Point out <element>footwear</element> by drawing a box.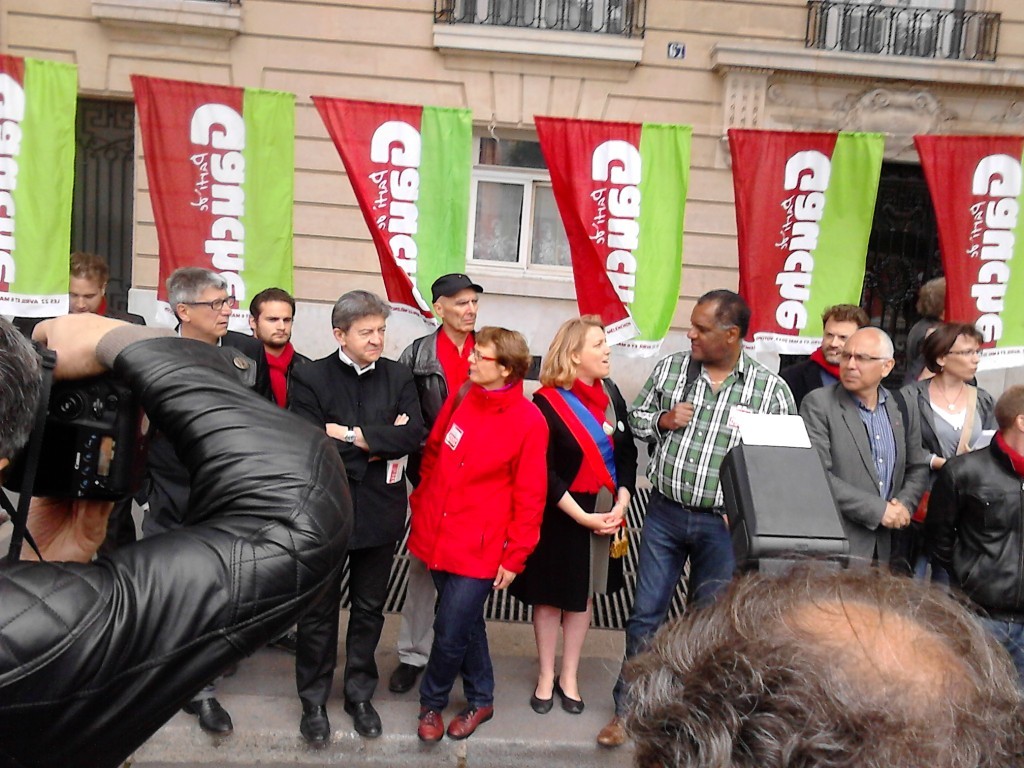
598/714/625/748.
